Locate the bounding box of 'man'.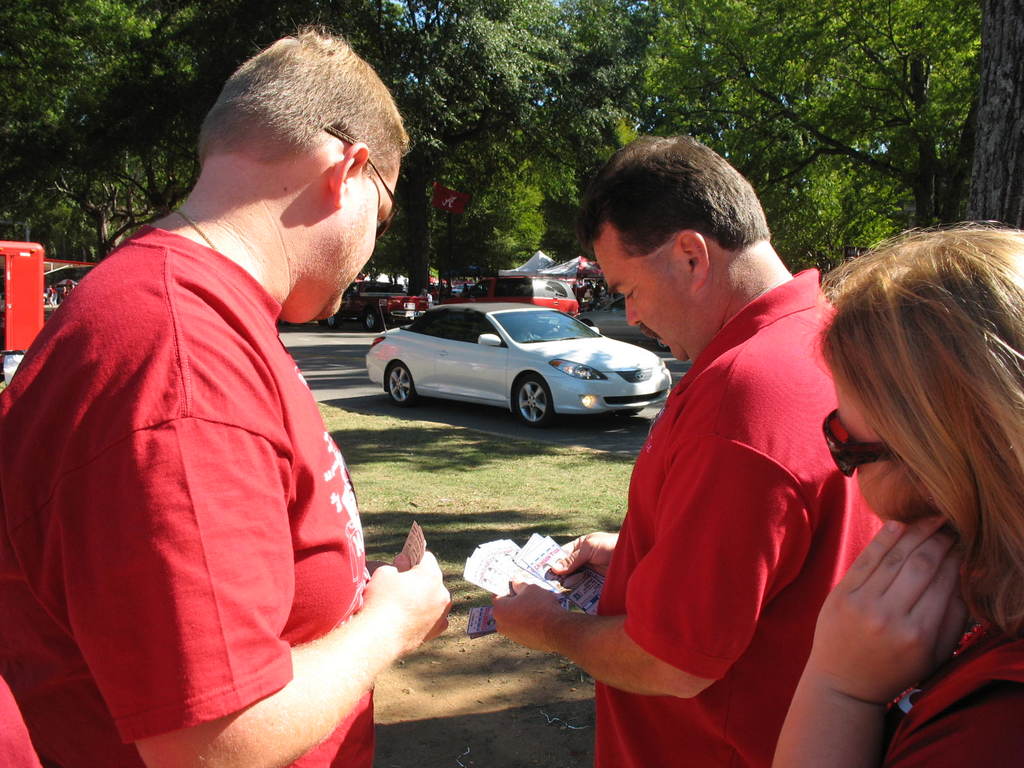
Bounding box: {"left": 0, "top": 11, "right": 451, "bottom": 767}.
